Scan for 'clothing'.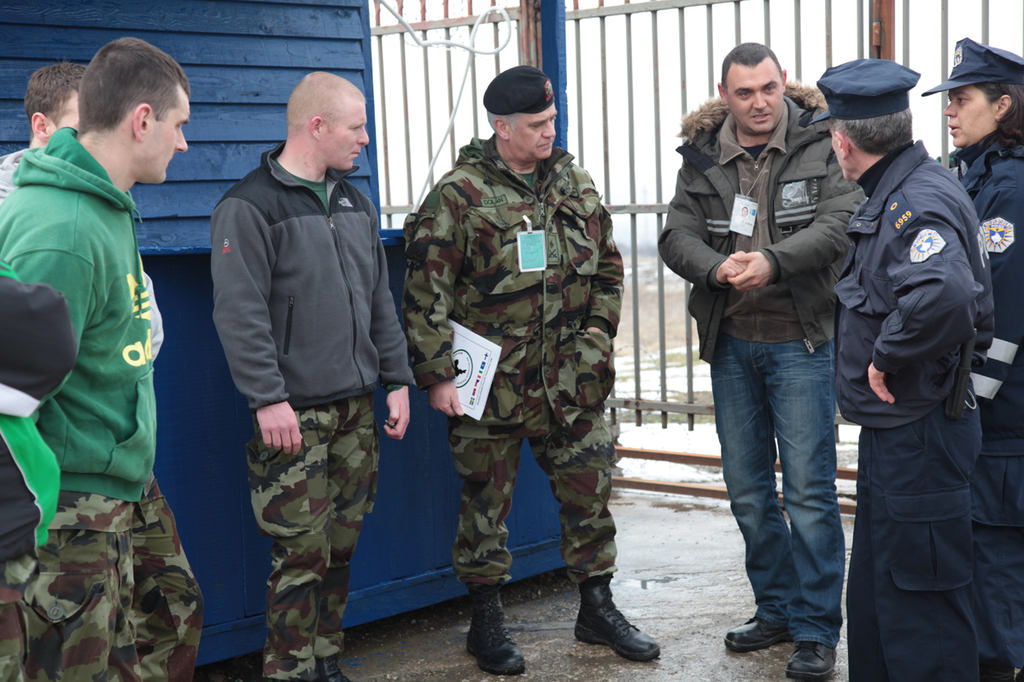
Scan result: select_region(826, 83, 1006, 663).
